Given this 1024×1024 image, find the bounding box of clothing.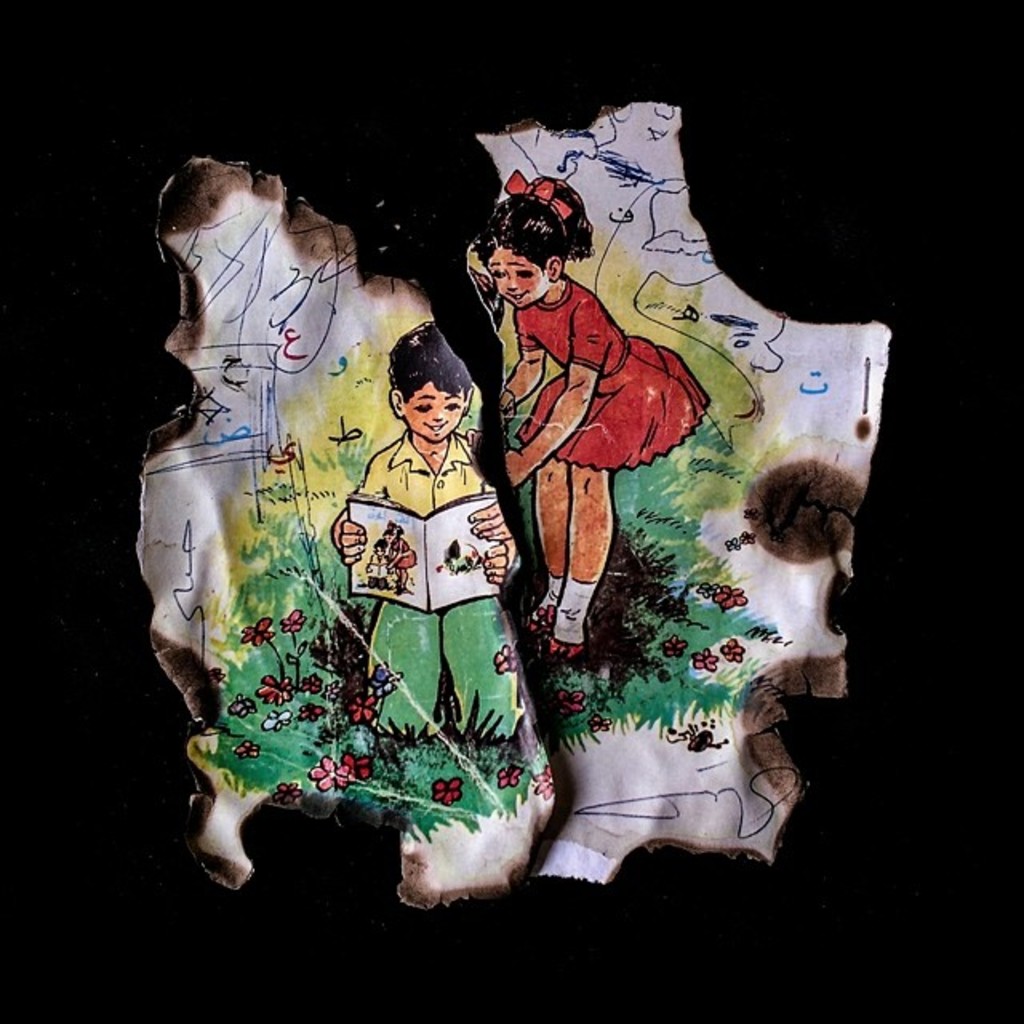
354 432 509 722.
